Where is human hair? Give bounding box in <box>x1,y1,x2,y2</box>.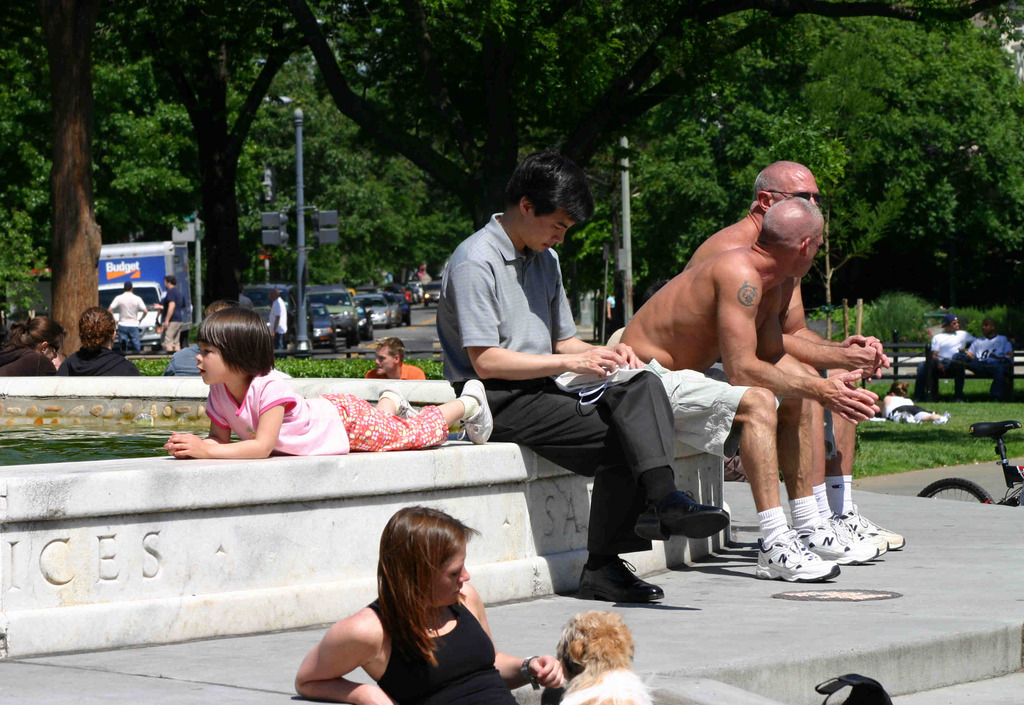
<box>499,150,593,227</box>.
